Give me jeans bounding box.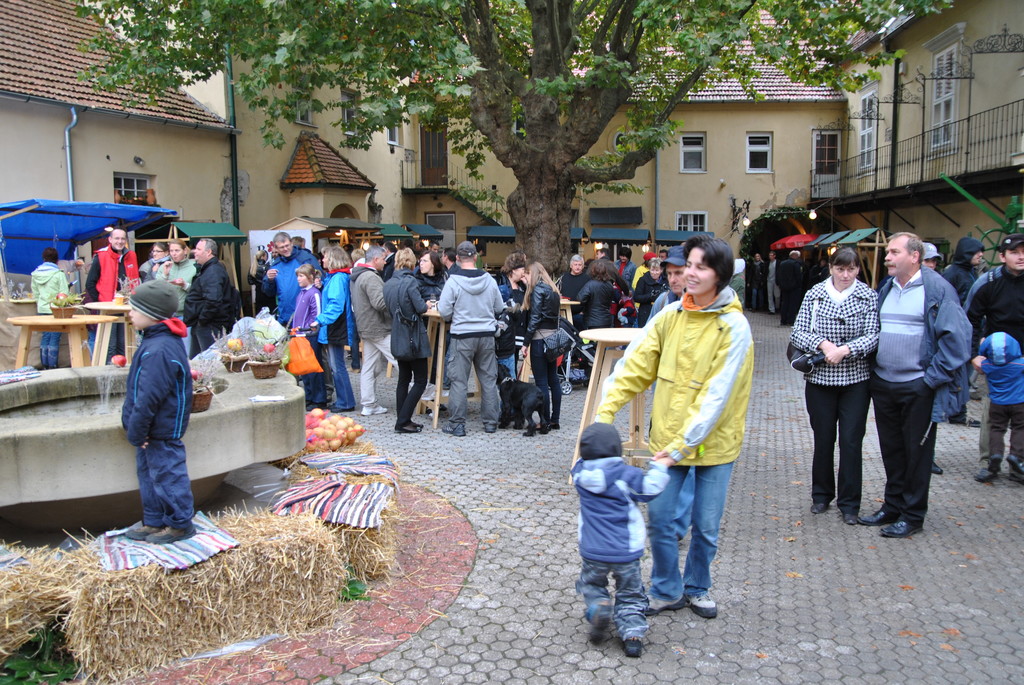
region(630, 464, 740, 644).
